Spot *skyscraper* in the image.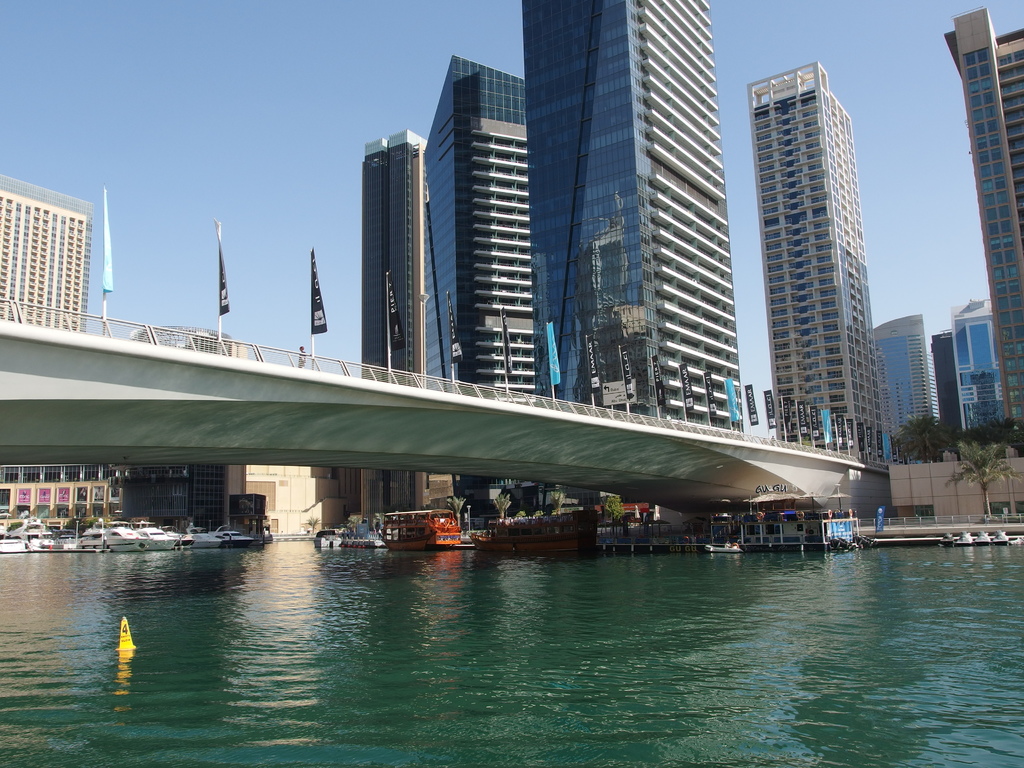
*skyscraper* found at rect(413, 42, 522, 387).
